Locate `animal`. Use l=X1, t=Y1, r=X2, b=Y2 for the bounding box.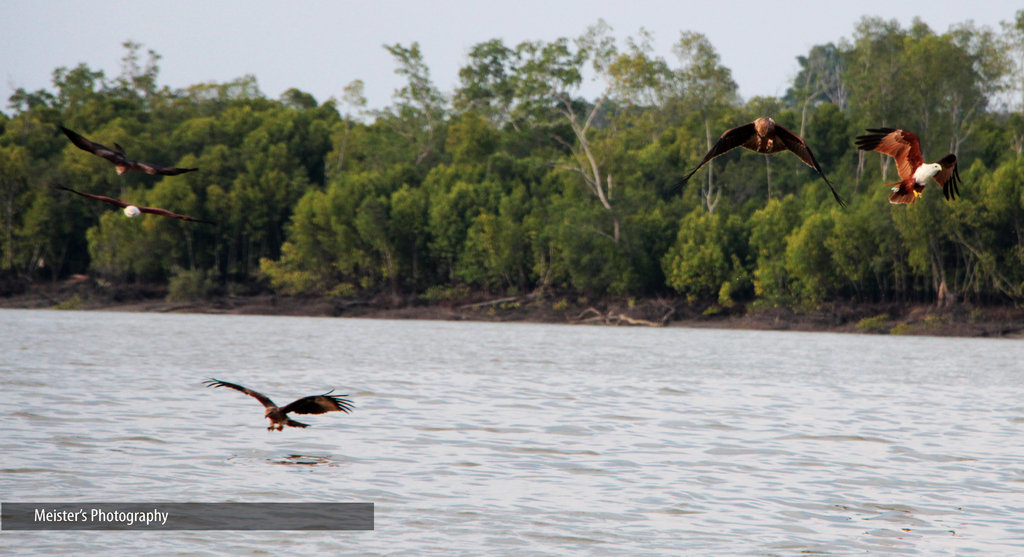
l=856, t=129, r=965, b=209.
